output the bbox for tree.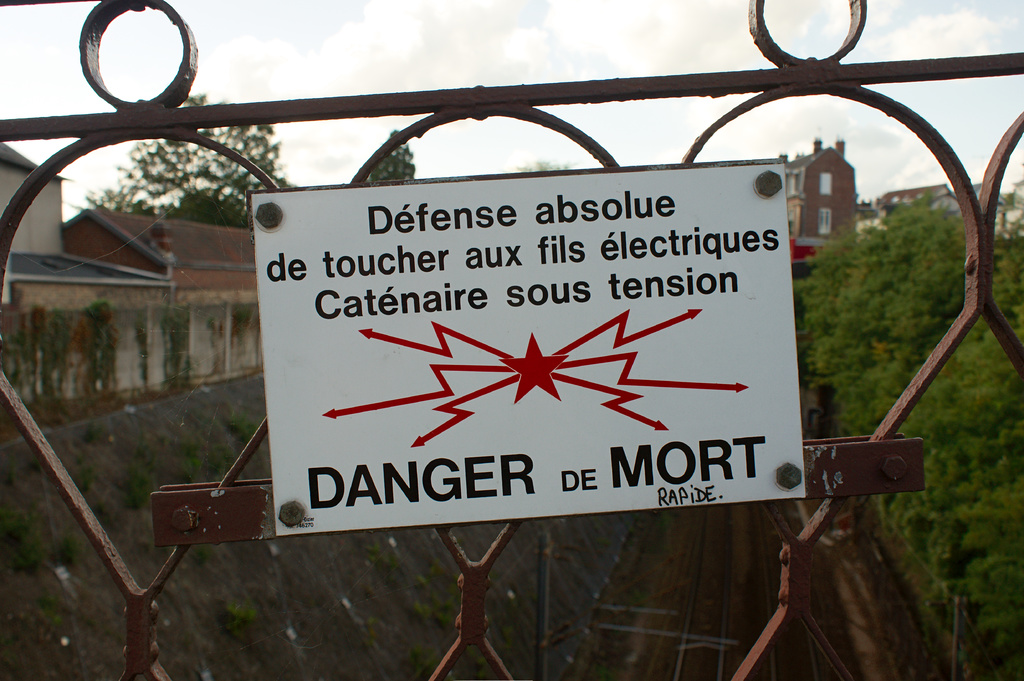
bbox(67, 91, 294, 212).
